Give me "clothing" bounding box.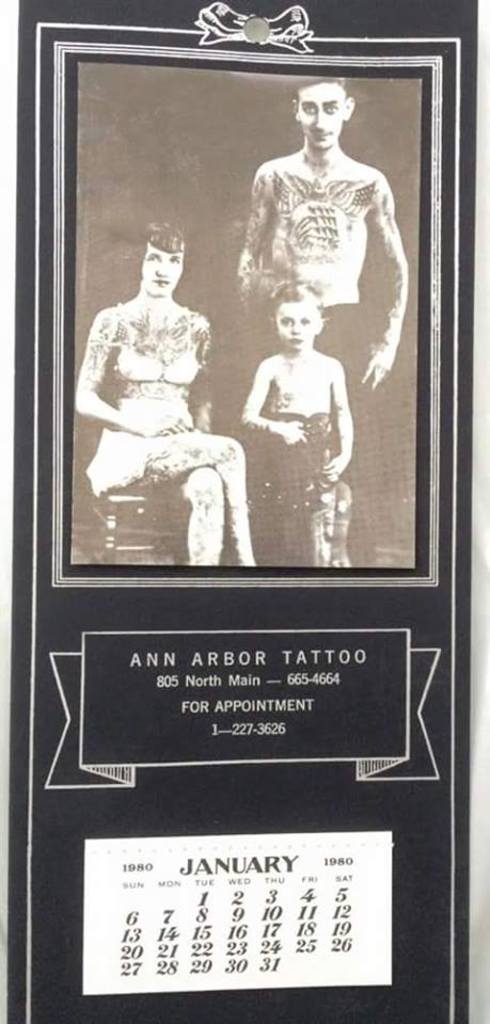
pyautogui.locateOnScreen(257, 406, 374, 522).
